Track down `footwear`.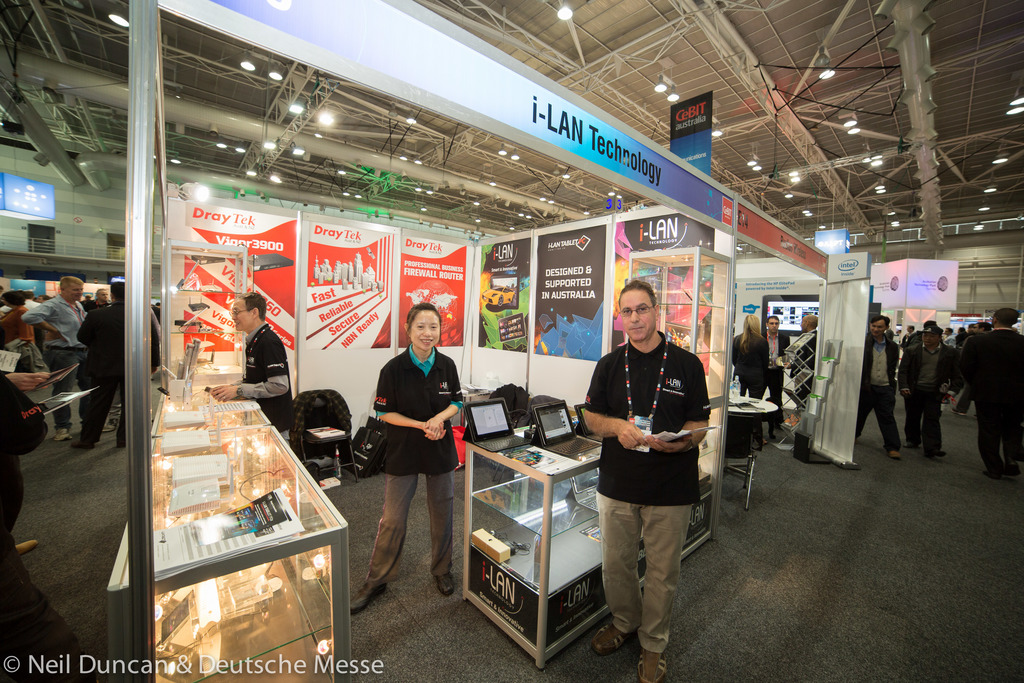
Tracked to [438,573,452,599].
